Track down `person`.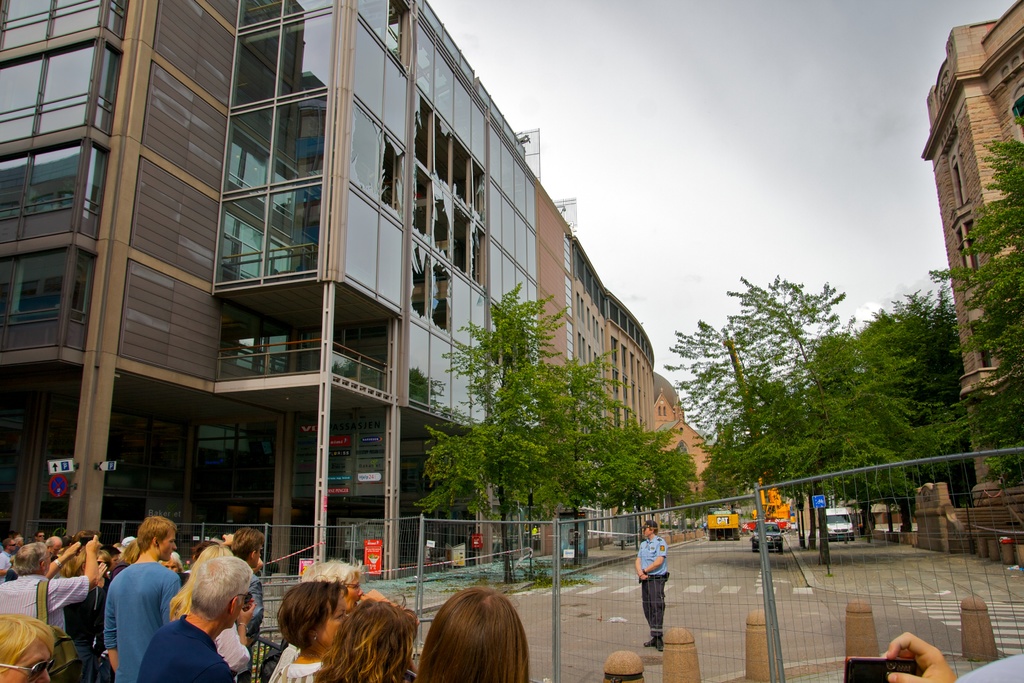
Tracked to rect(417, 586, 532, 682).
